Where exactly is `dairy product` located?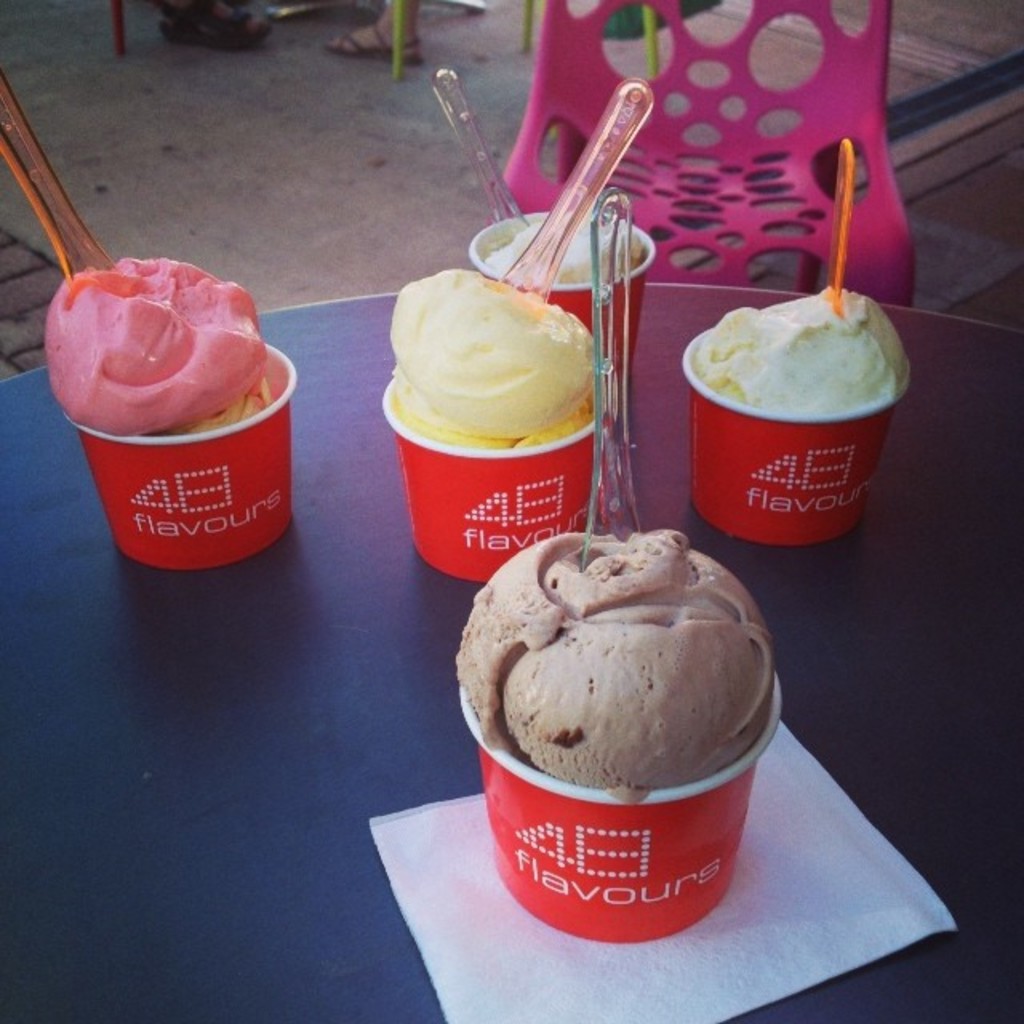
Its bounding box is 699 270 922 405.
